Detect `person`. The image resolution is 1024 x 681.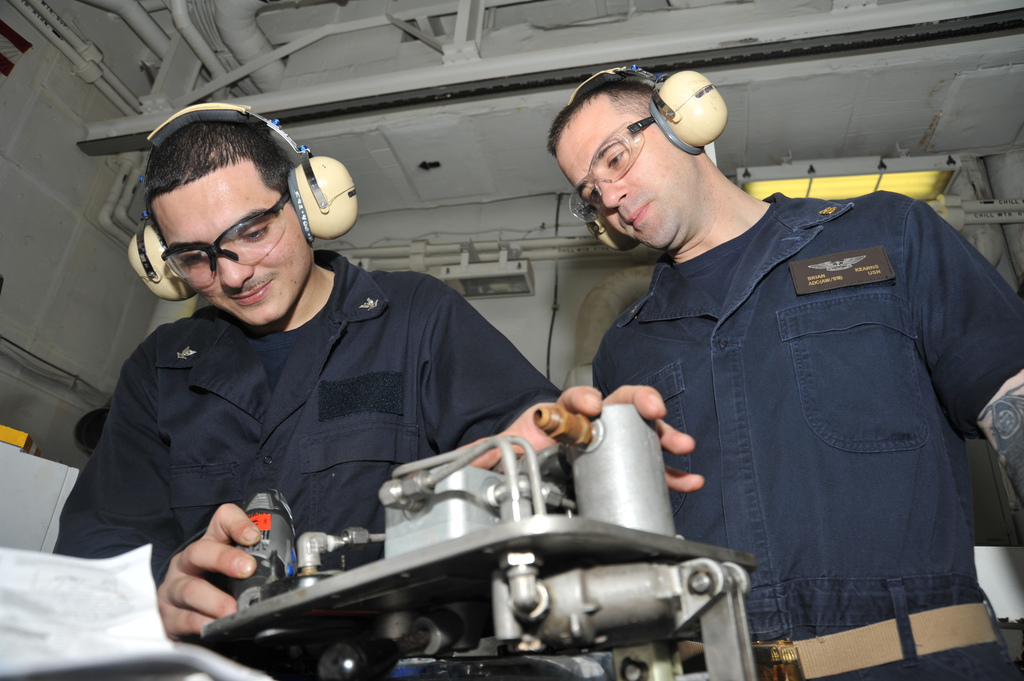
(left=47, top=118, right=706, bottom=680).
